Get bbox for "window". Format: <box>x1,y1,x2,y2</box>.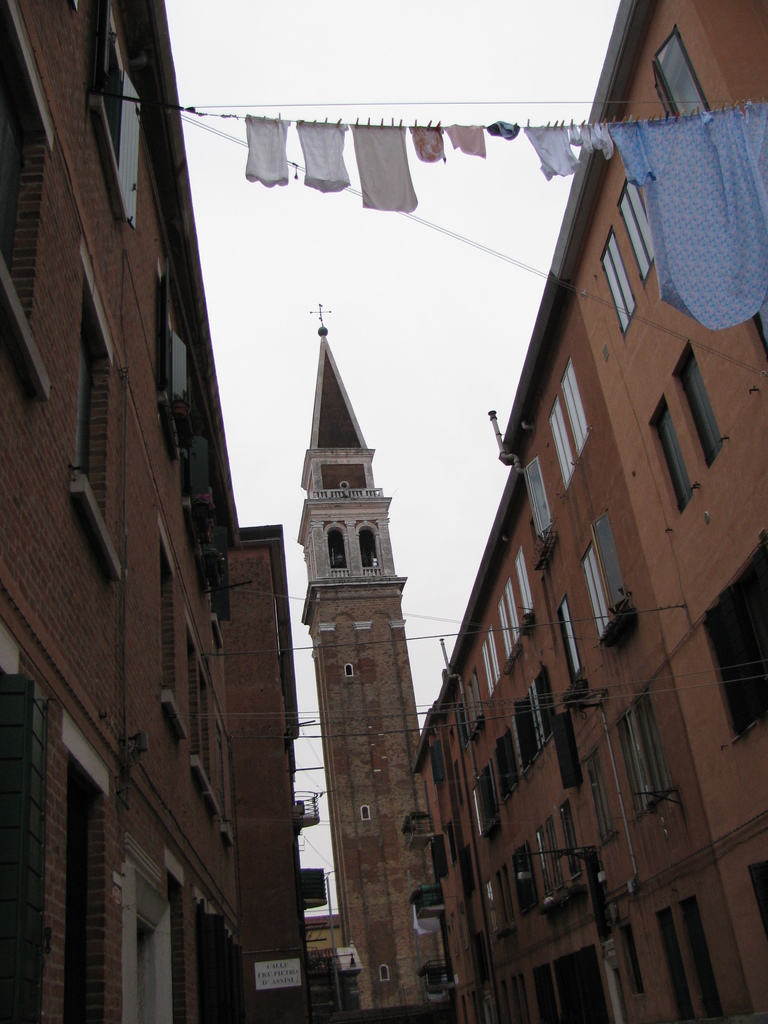
<box>643,396,700,520</box>.
